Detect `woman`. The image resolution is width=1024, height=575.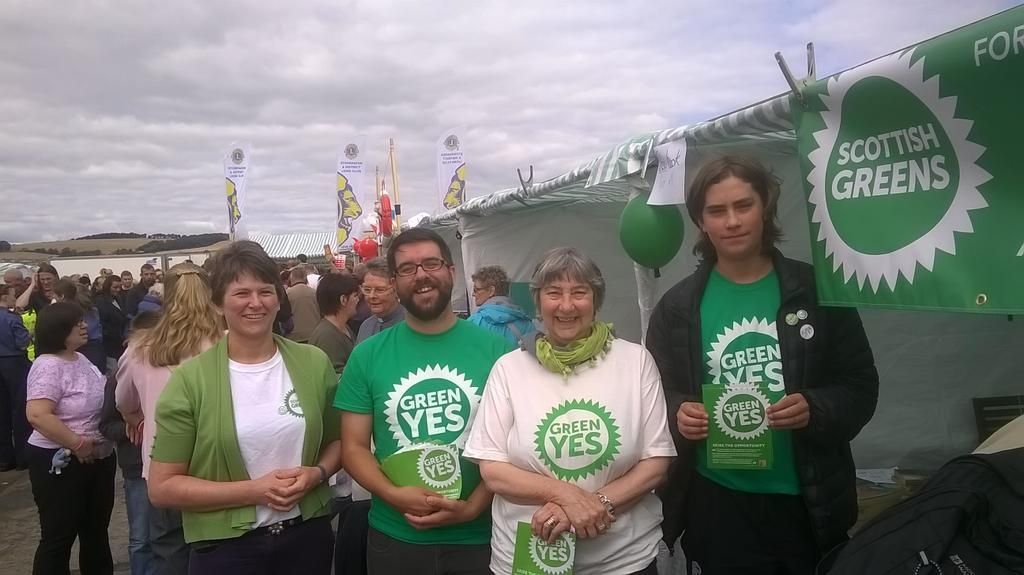
{"x1": 115, "y1": 267, "x2": 222, "y2": 568}.
